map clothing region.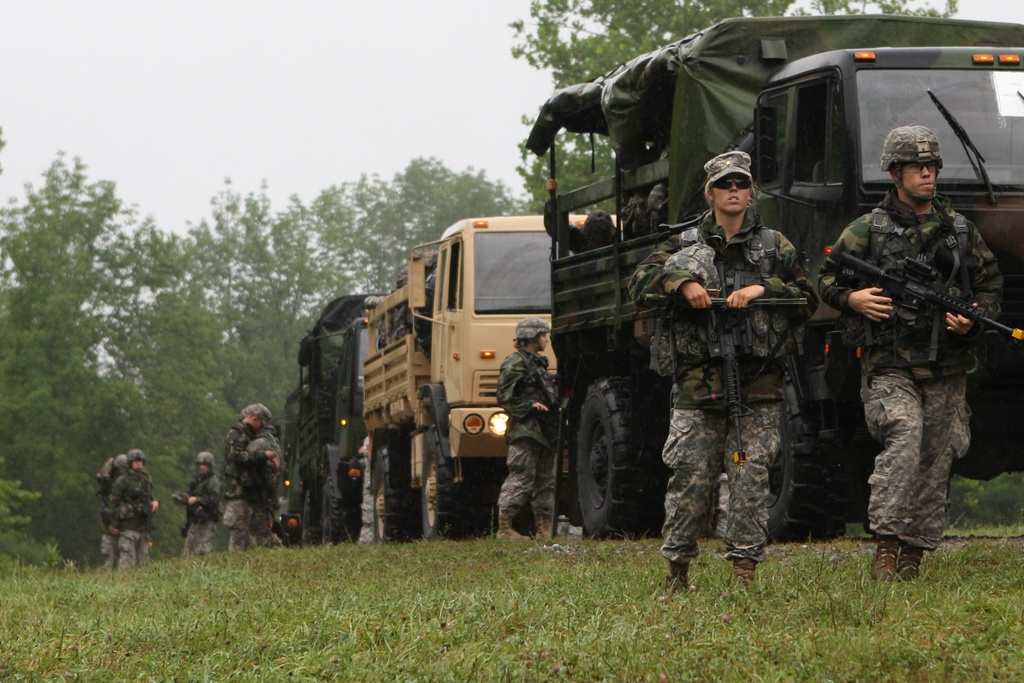
Mapped to {"left": 819, "top": 148, "right": 1011, "bottom": 563}.
